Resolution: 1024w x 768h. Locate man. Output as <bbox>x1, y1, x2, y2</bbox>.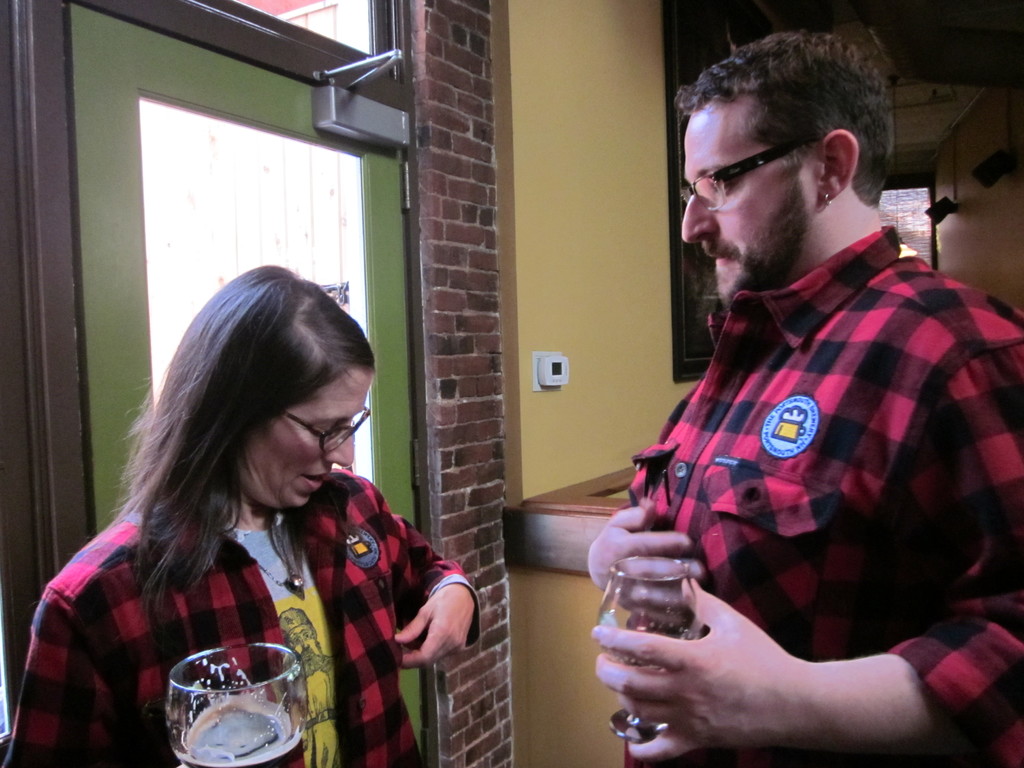
<bbox>615, 14, 992, 764</bbox>.
